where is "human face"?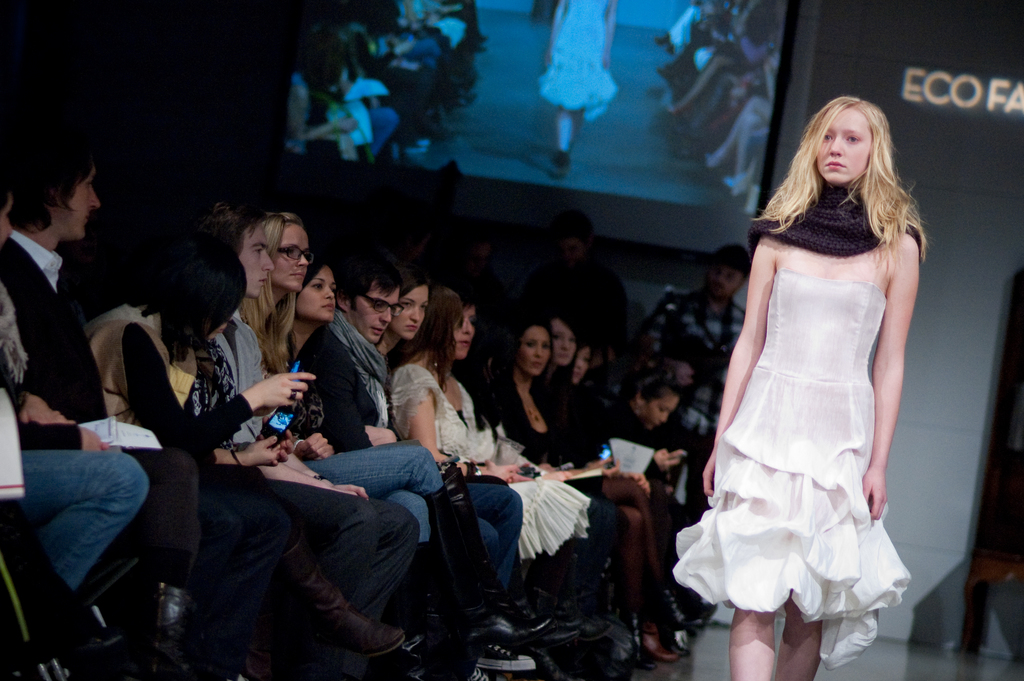
648,390,678,430.
